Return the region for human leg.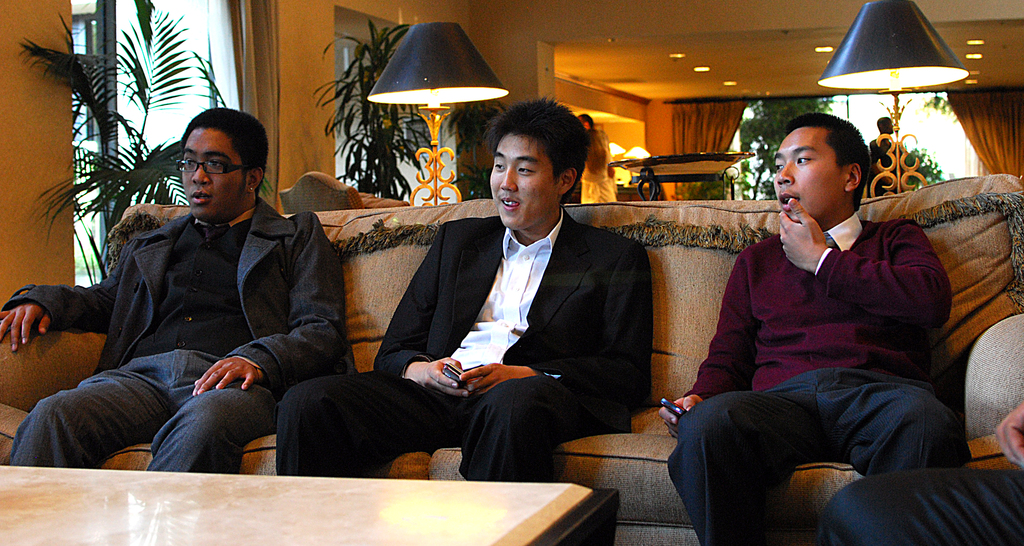
x1=154, y1=392, x2=272, y2=495.
